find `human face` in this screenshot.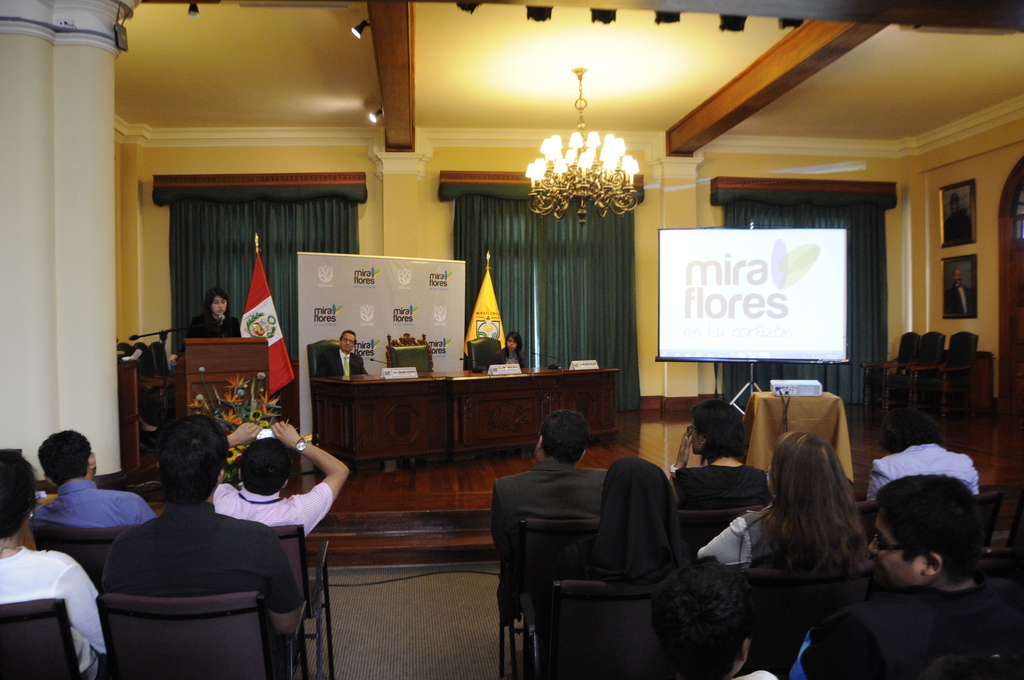
The bounding box for `human face` is [left=867, top=513, right=919, bottom=590].
